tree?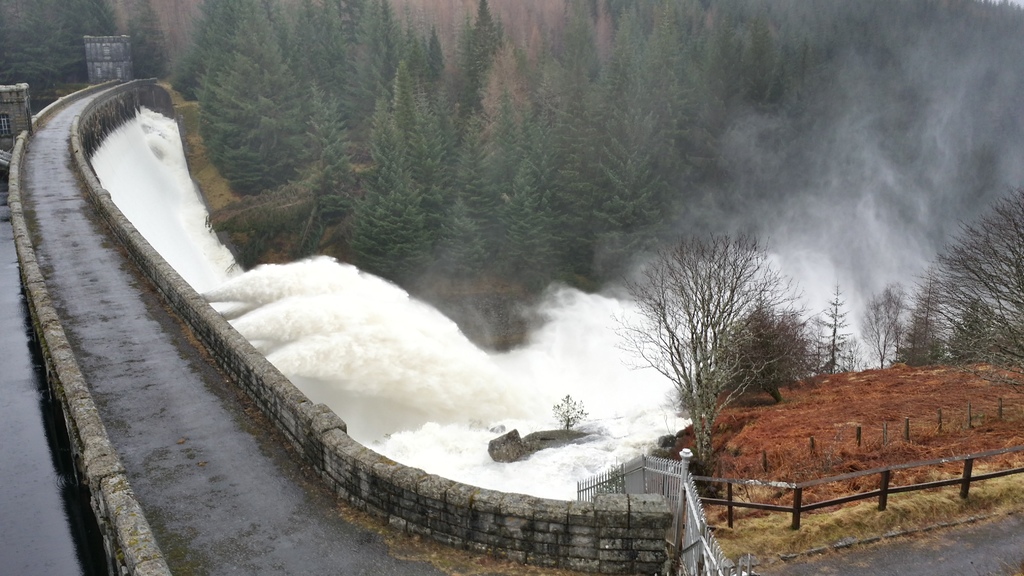
902 179 1023 362
